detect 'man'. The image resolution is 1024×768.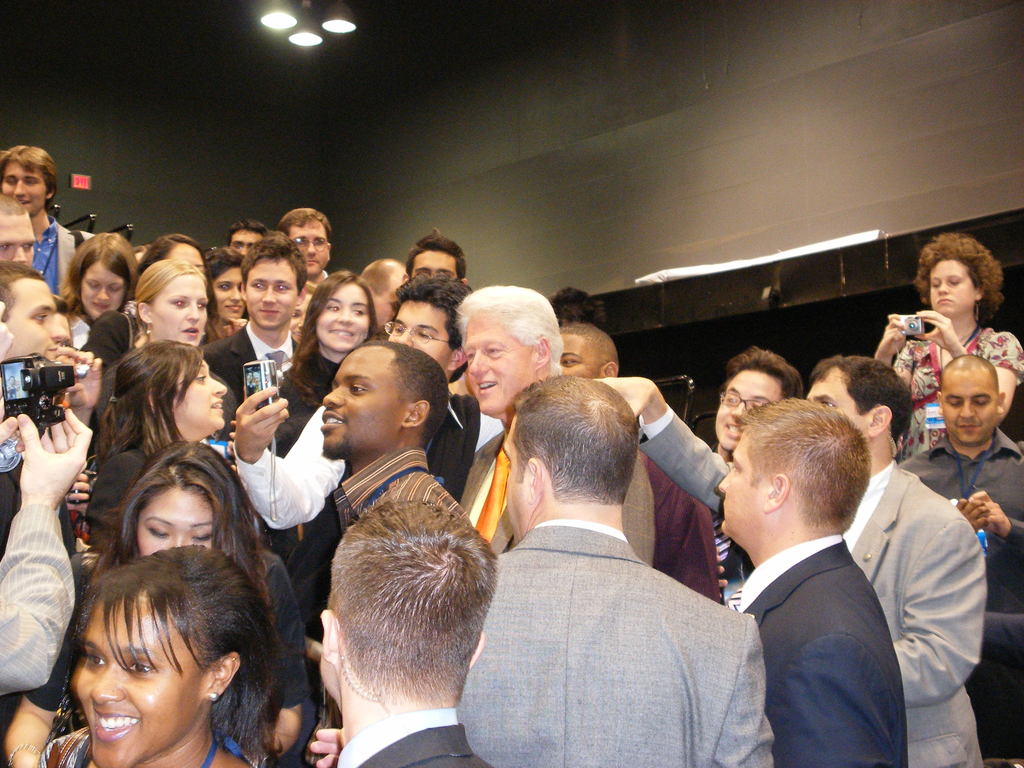
bbox(730, 394, 911, 767).
